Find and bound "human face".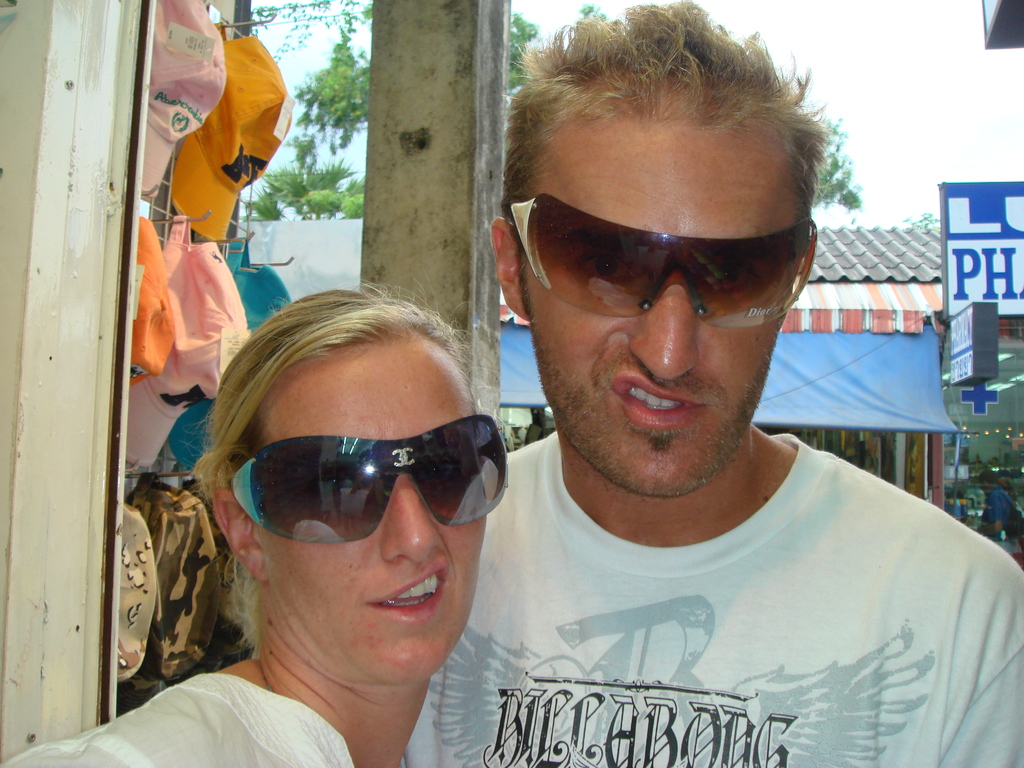
Bound: (518,118,814,500).
